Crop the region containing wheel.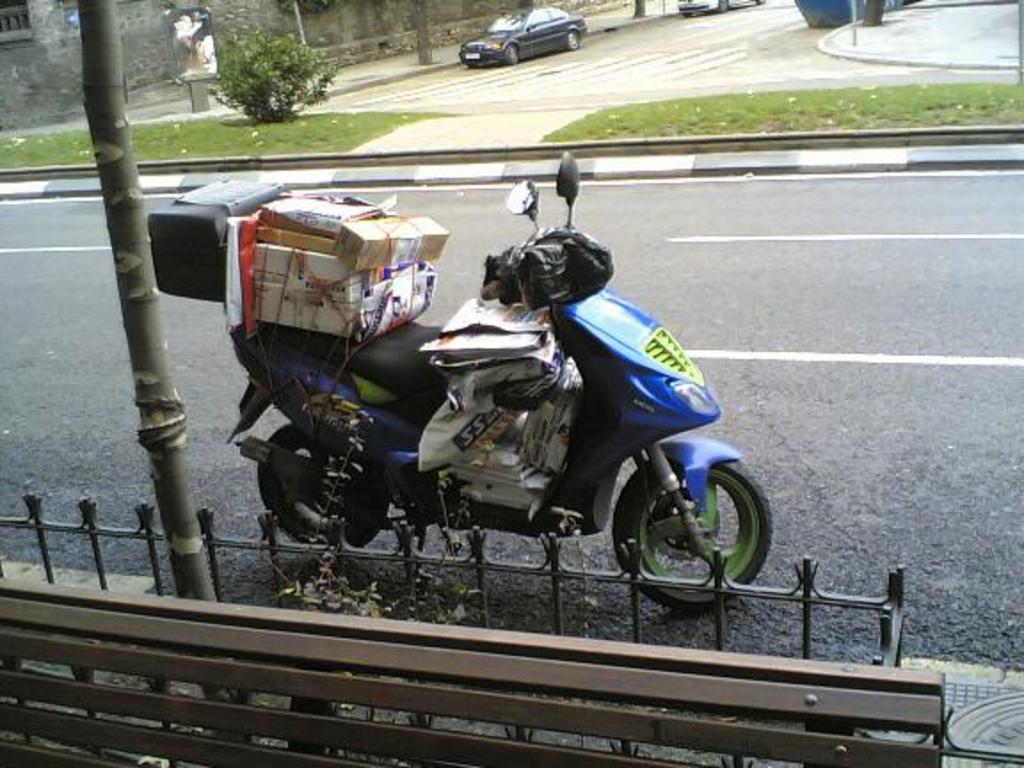
Crop region: bbox=(254, 420, 363, 553).
